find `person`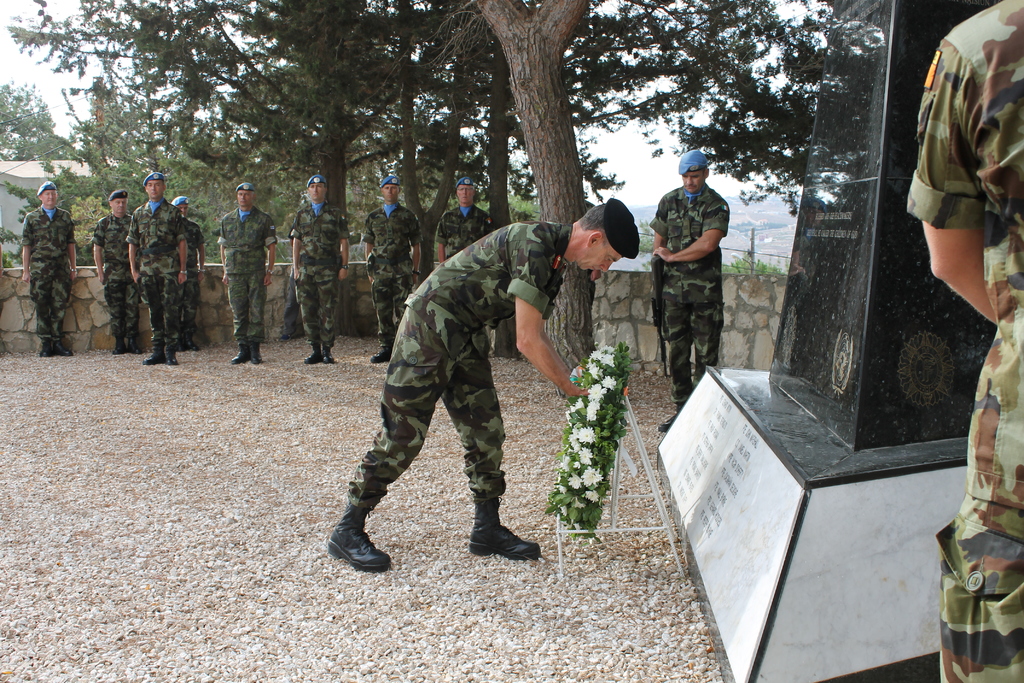
BBox(899, 0, 1023, 682)
